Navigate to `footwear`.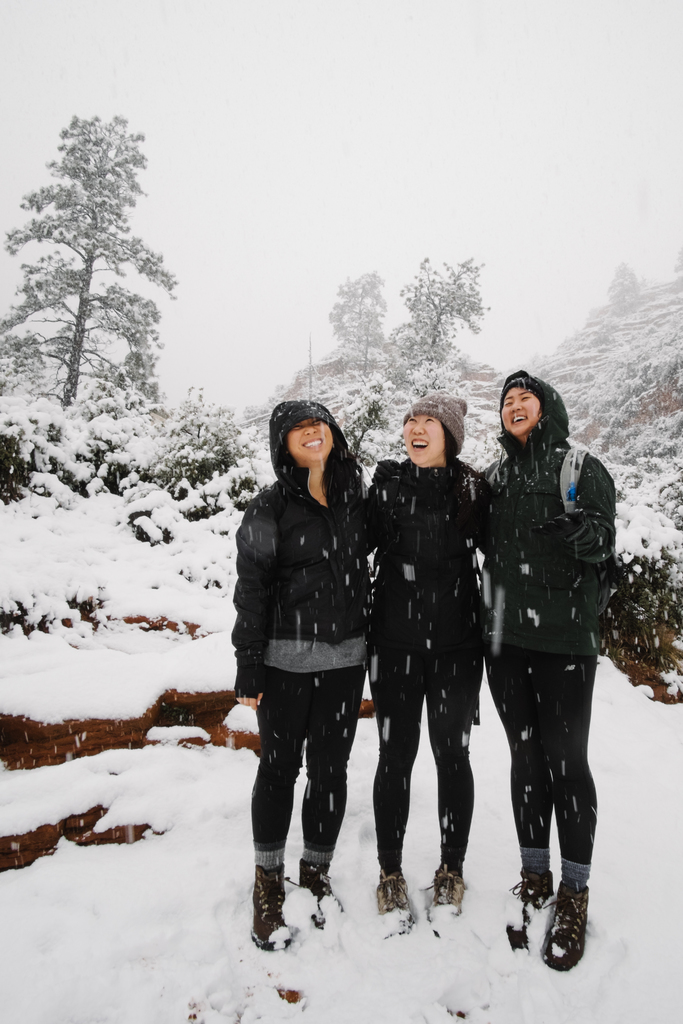
Navigation target: BBox(371, 865, 418, 935).
